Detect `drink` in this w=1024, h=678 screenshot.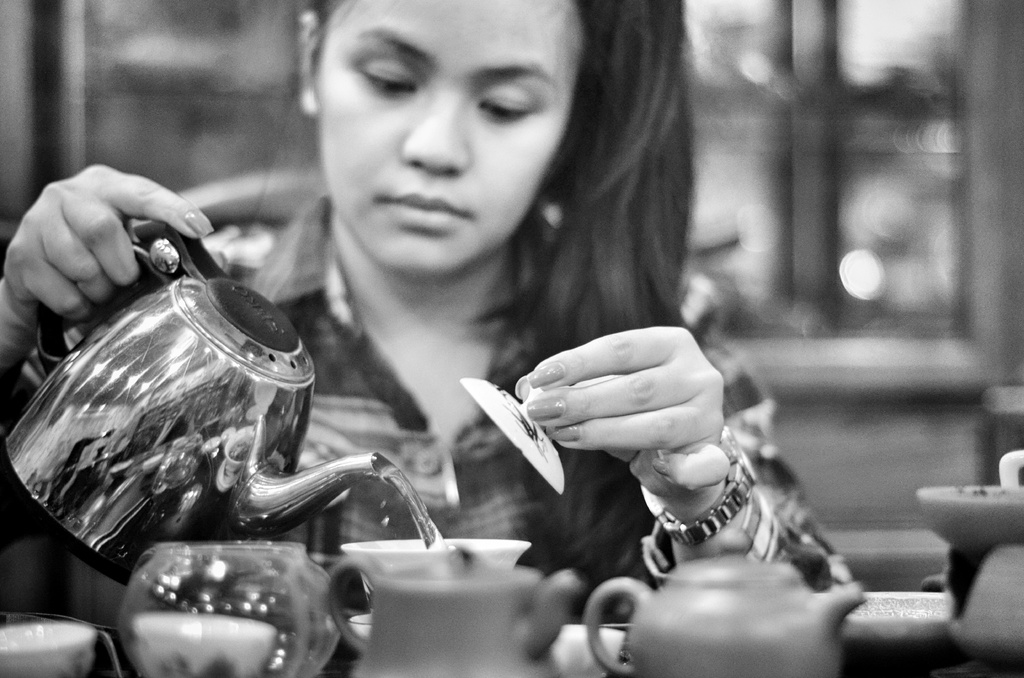
Detection: crop(332, 535, 534, 677).
